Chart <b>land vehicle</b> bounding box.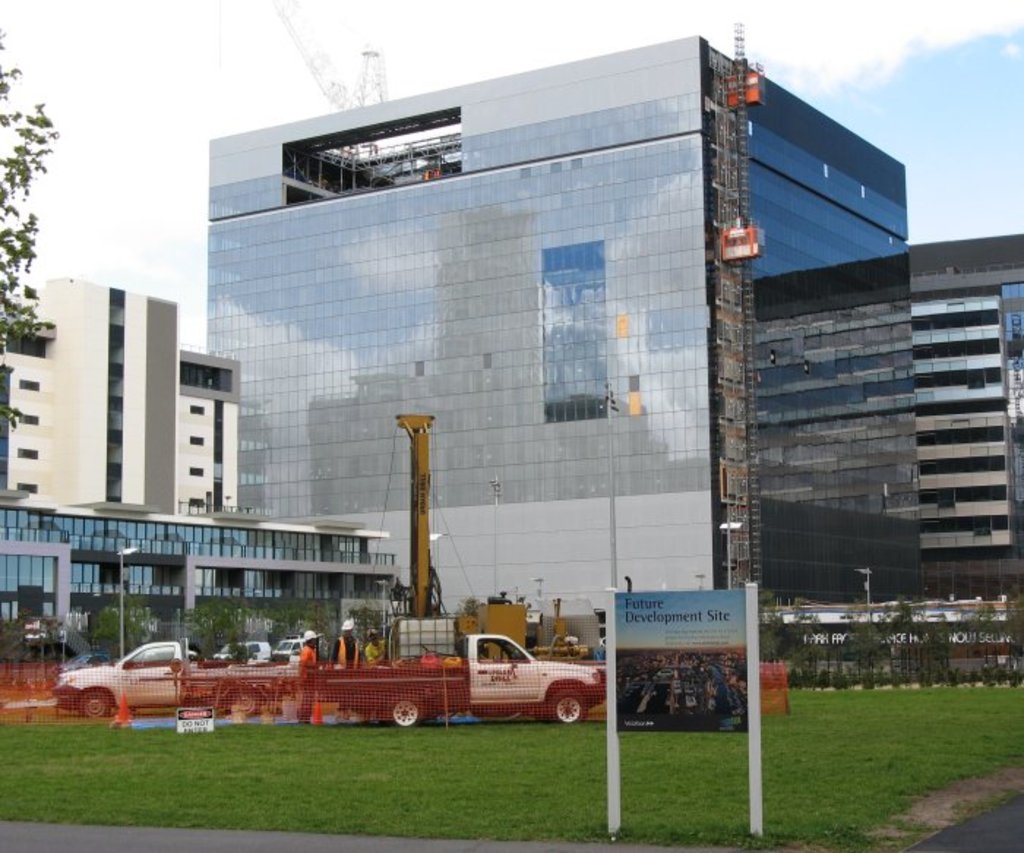
Charted: [x1=57, y1=647, x2=114, y2=676].
